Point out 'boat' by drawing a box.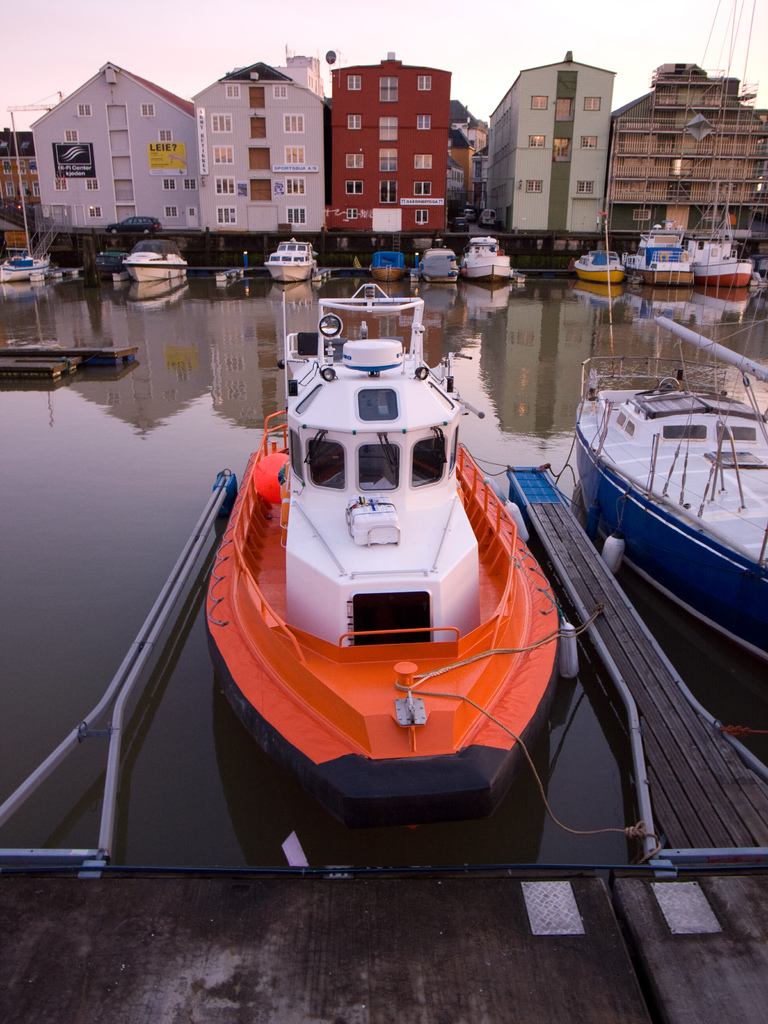
left=408, top=241, right=463, bottom=284.
